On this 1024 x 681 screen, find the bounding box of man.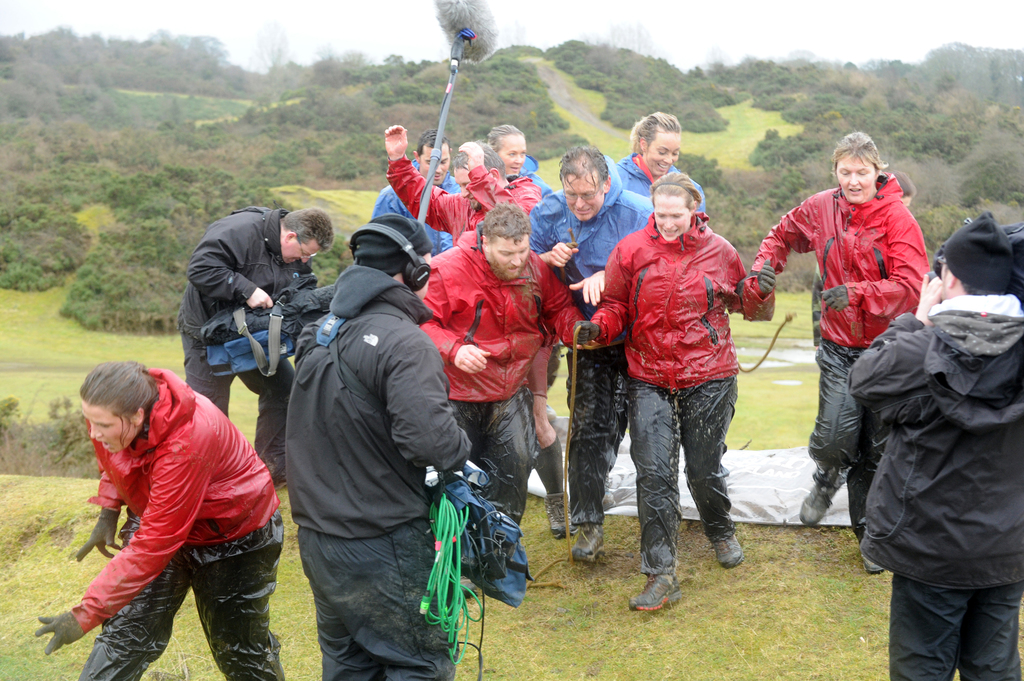
Bounding box: 385/120/572/534.
